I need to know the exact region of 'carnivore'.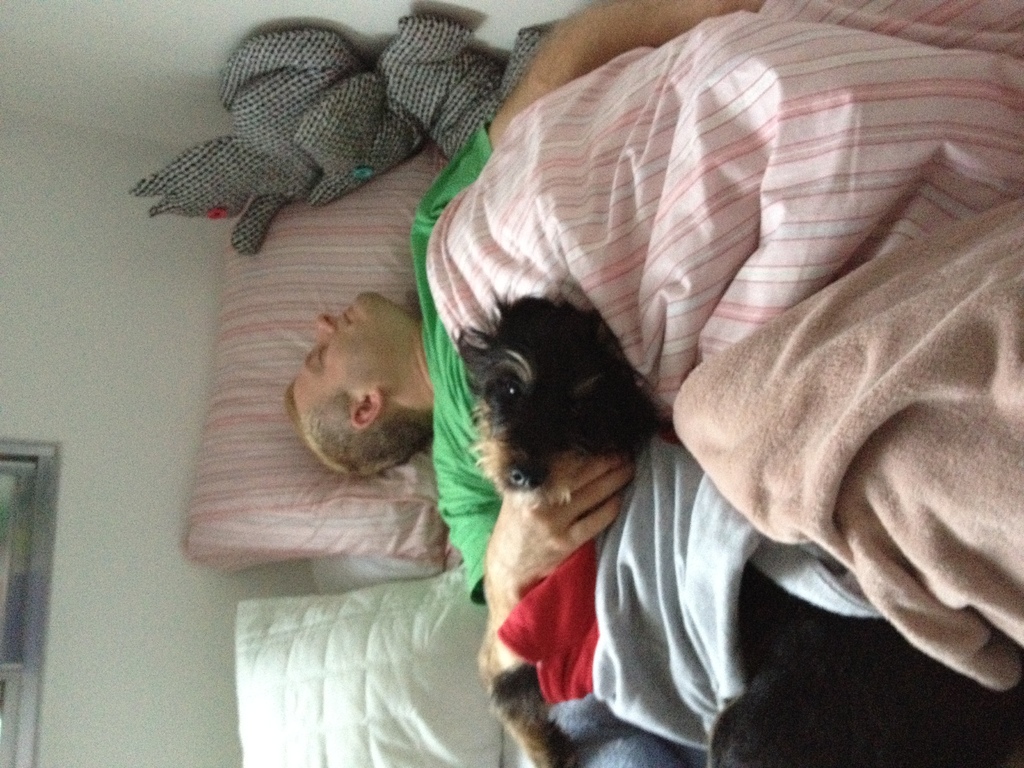
Region: [x1=444, y1=282, x2=1023, y2=767].
